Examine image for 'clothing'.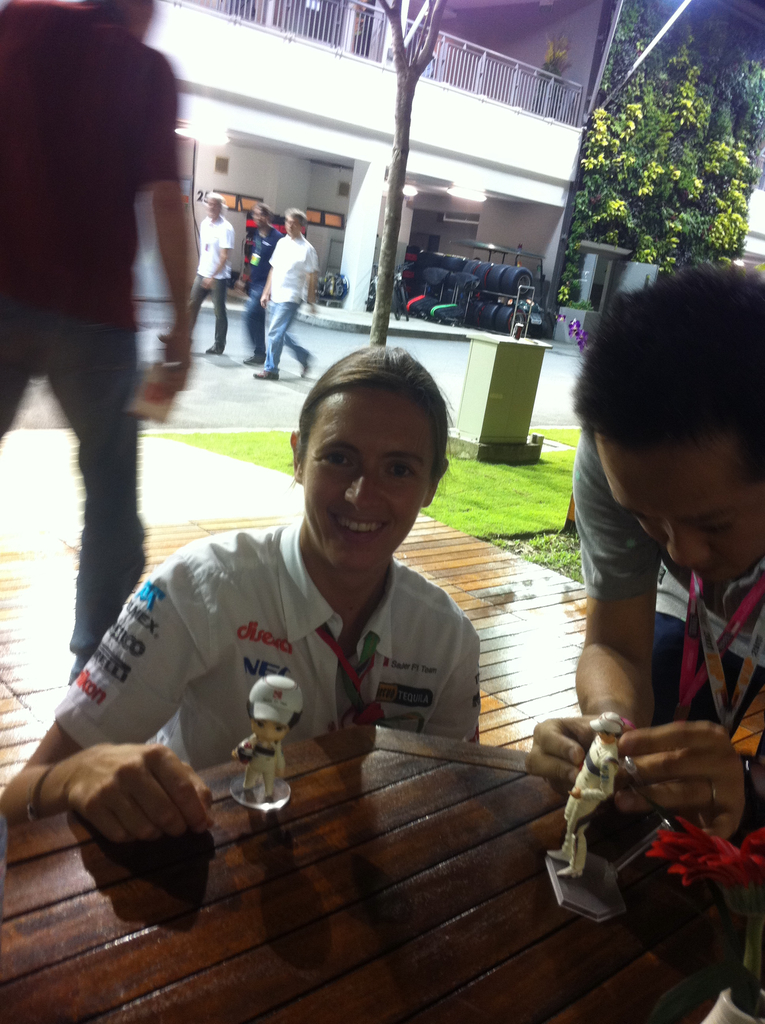
Examination result: 269/236/321/365.
